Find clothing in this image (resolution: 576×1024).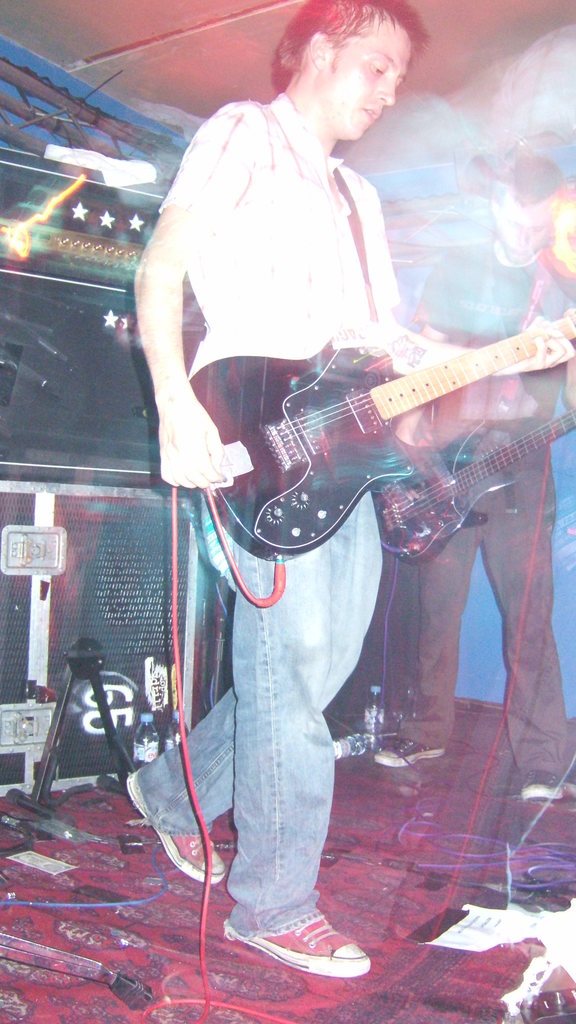
<region>401, 242, 569, 770</region>.
